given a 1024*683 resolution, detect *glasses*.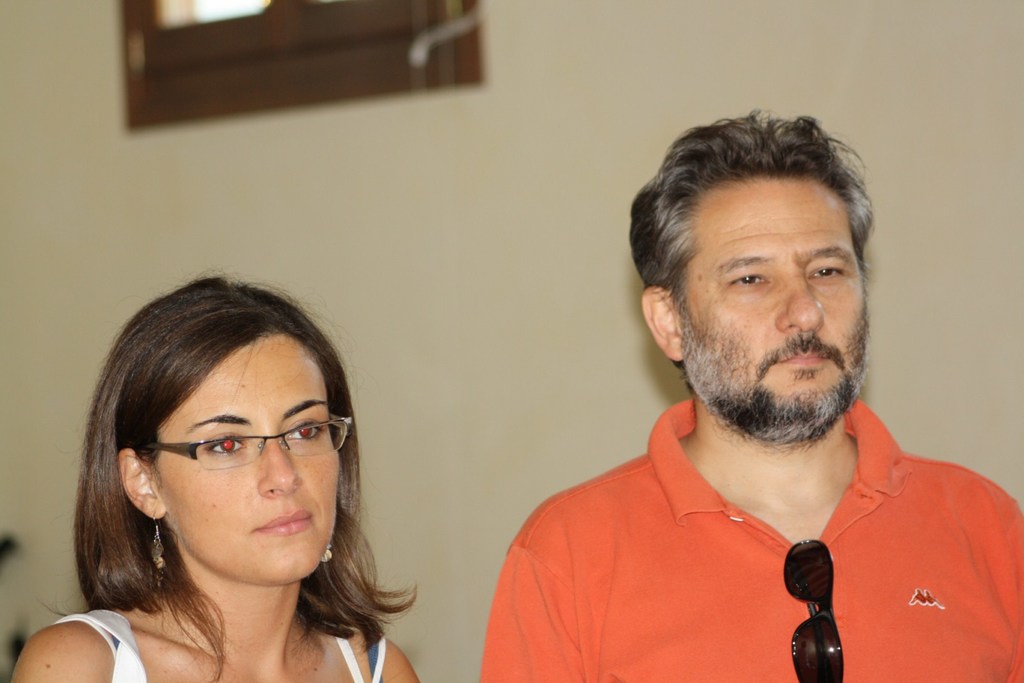
(150,417,357,470).
